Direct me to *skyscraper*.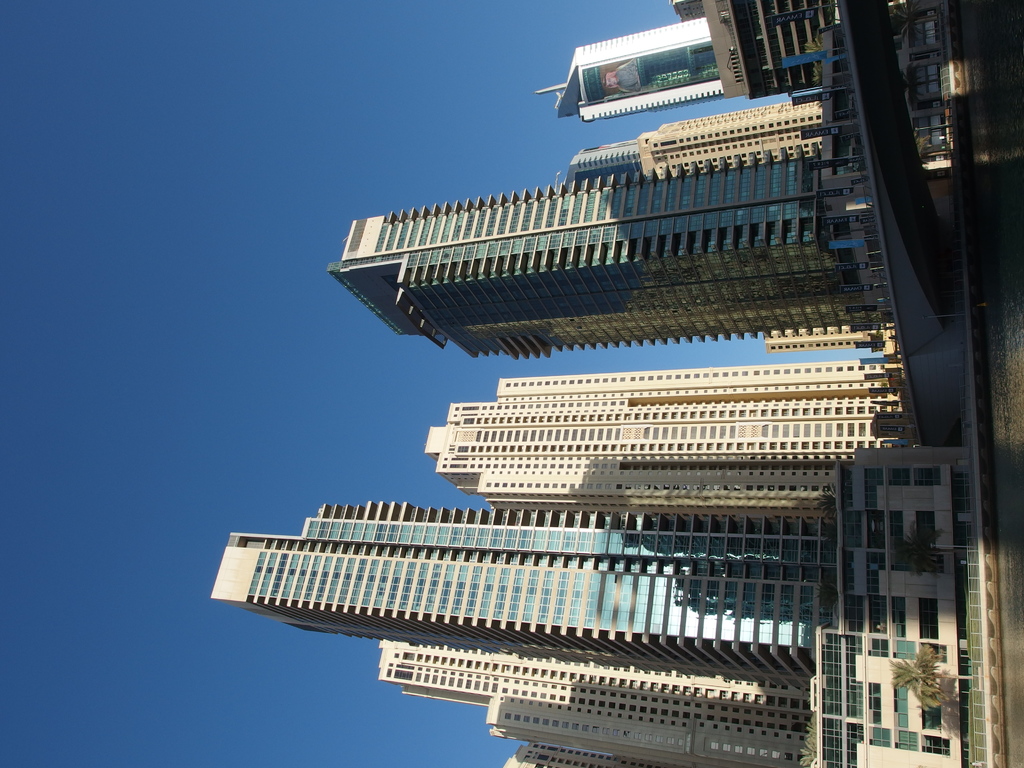
Direction: 370/638/811/766.
